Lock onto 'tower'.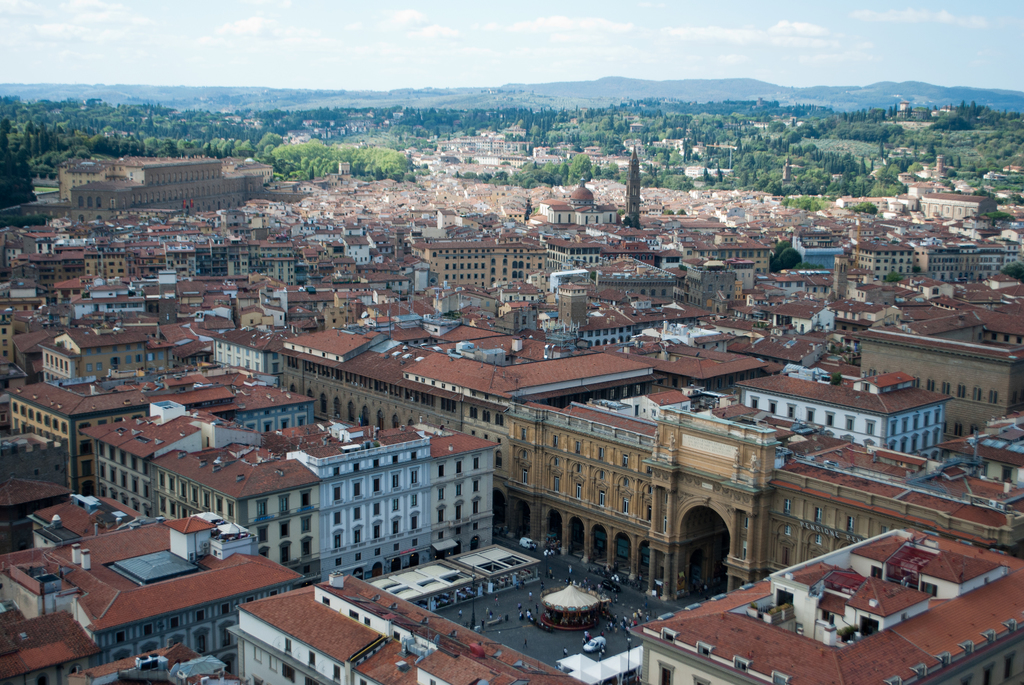
Locked: <box>624,144,641,226</box>.
